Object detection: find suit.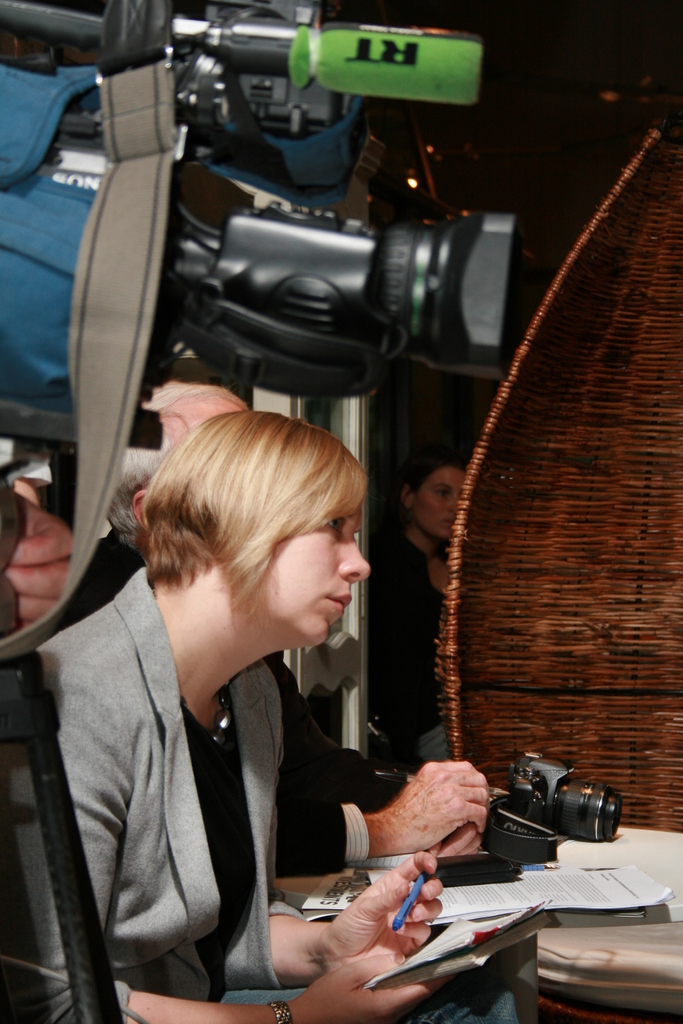
(45,531,393,888).
